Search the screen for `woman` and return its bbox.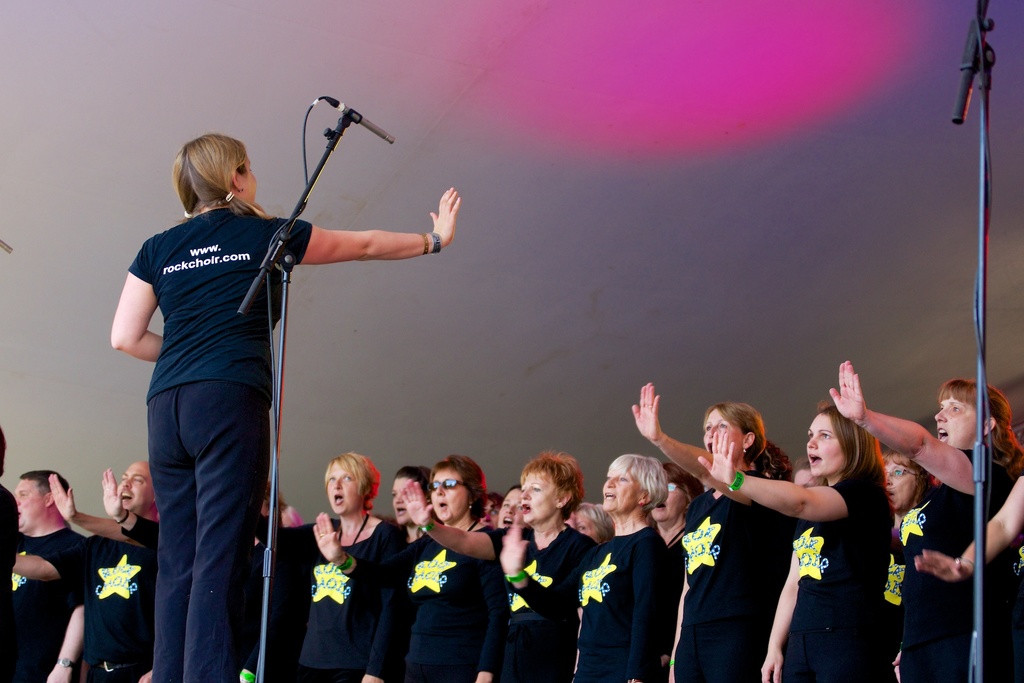
Found: bbox=[648, 470, 705, 545].
